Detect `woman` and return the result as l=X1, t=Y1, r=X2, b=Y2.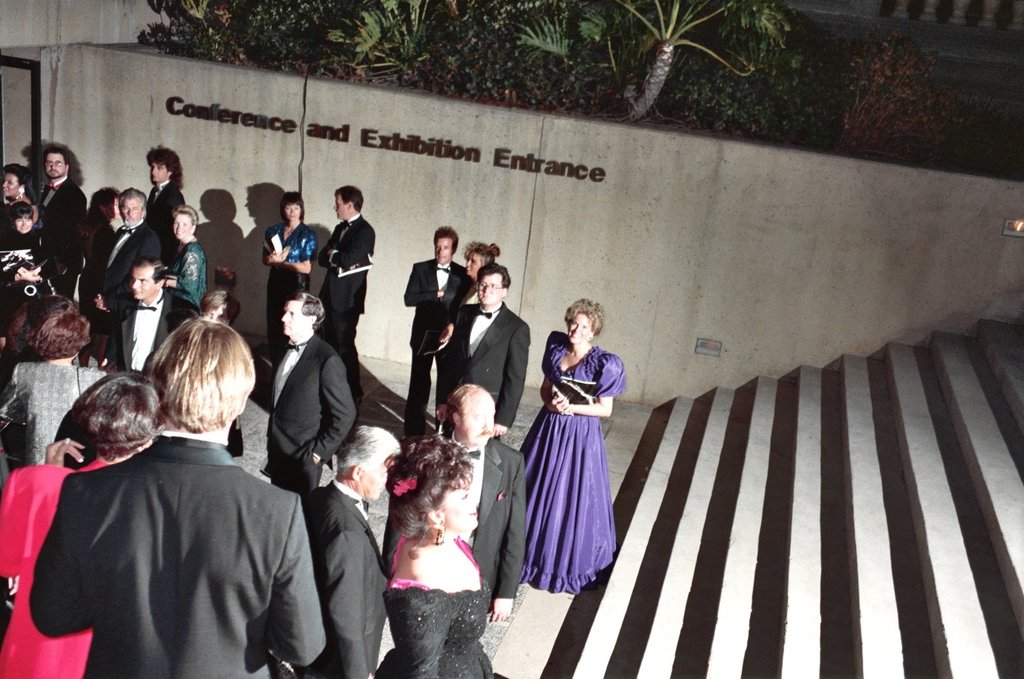
l=380, t=431, r=493, b=678.
